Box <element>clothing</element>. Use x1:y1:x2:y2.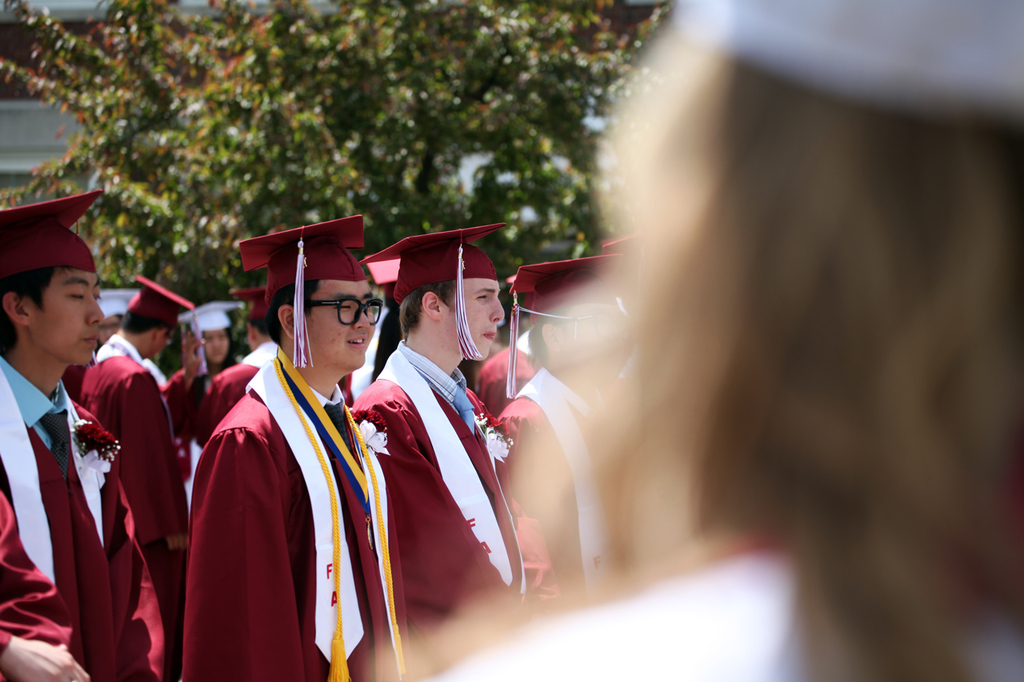
432:522:1023:681.
